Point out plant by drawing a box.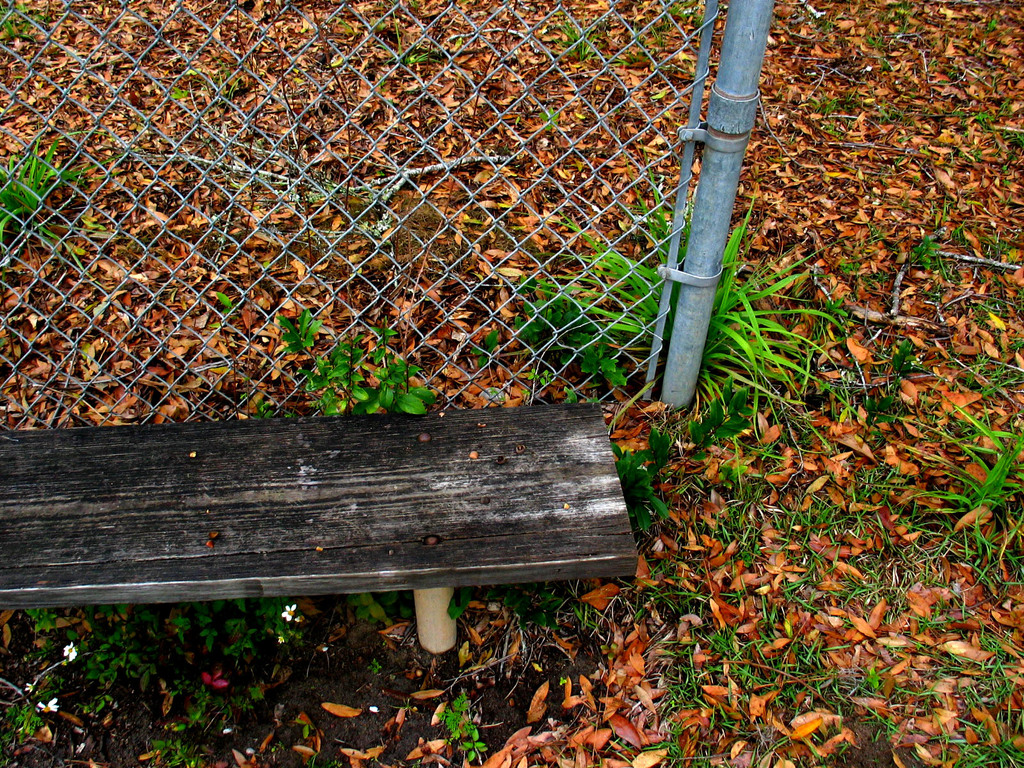
{"x1": 264, "y1": 304, "x2": 435, "y2": 430}.
